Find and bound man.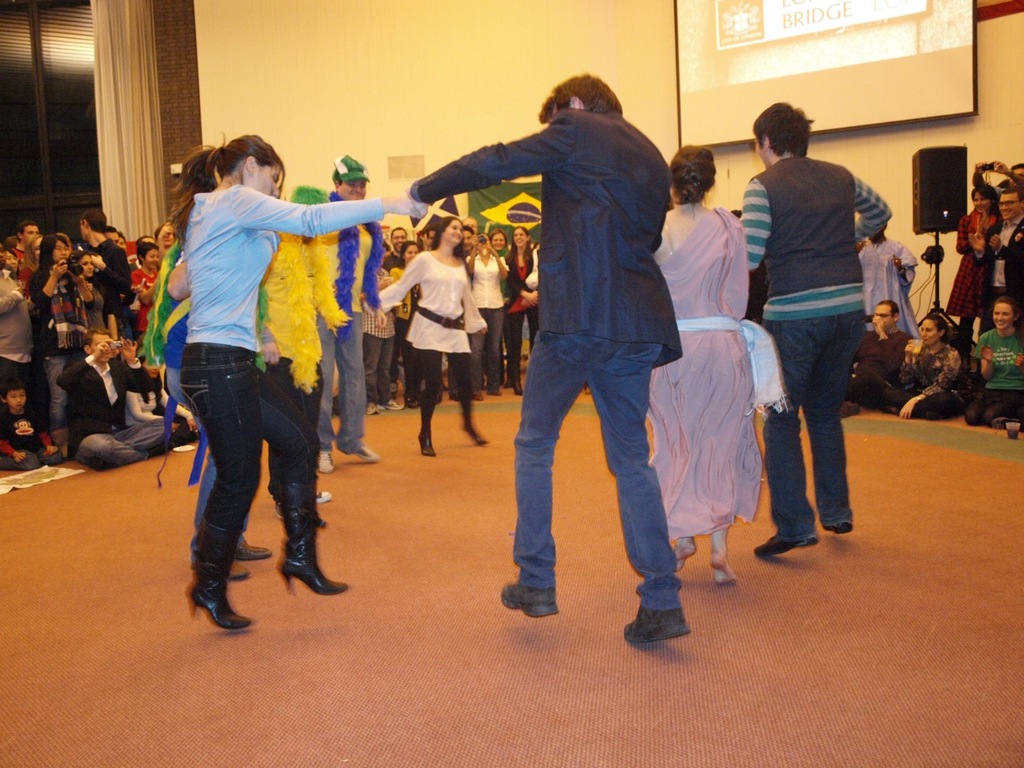
Bound: (left=975, top=194, right=1023, bottom=369).
